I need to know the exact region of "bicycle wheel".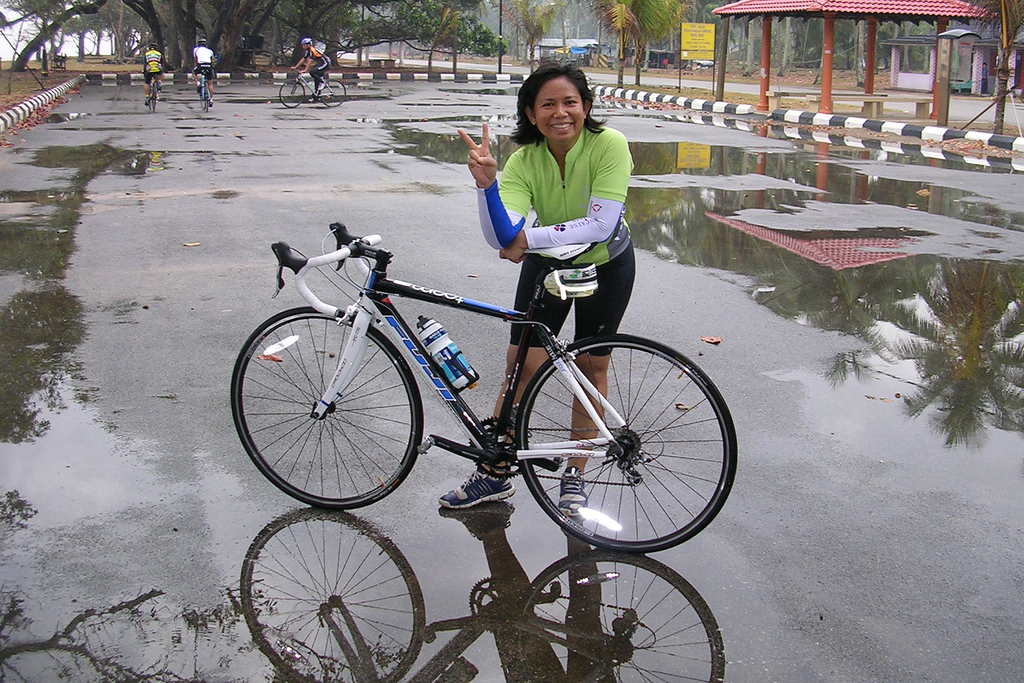
Region: detection(511, 322, 736, 568).
